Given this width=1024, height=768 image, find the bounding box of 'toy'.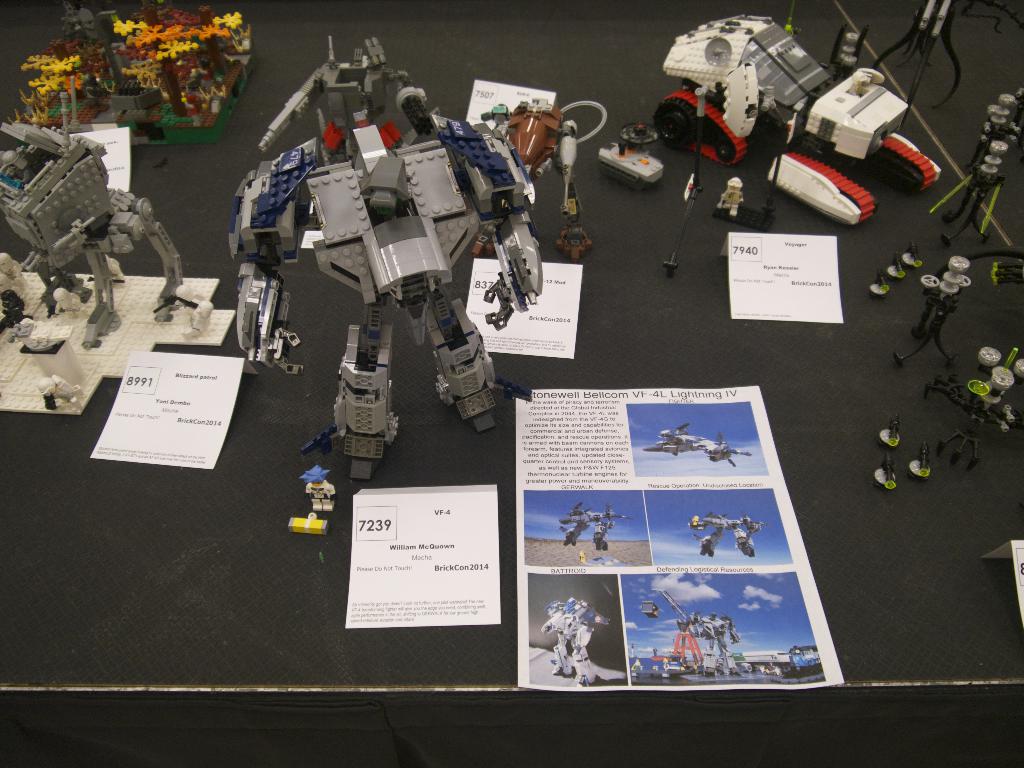
871/410/938/490.
